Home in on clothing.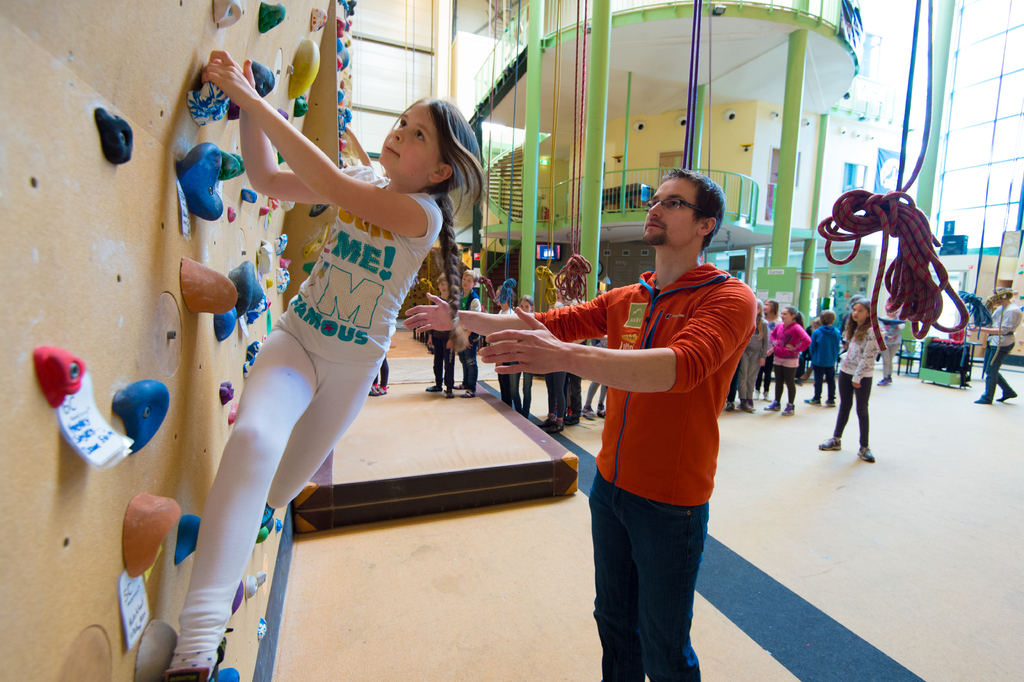
Homed in at bbox(769, 318, 808, 404).
